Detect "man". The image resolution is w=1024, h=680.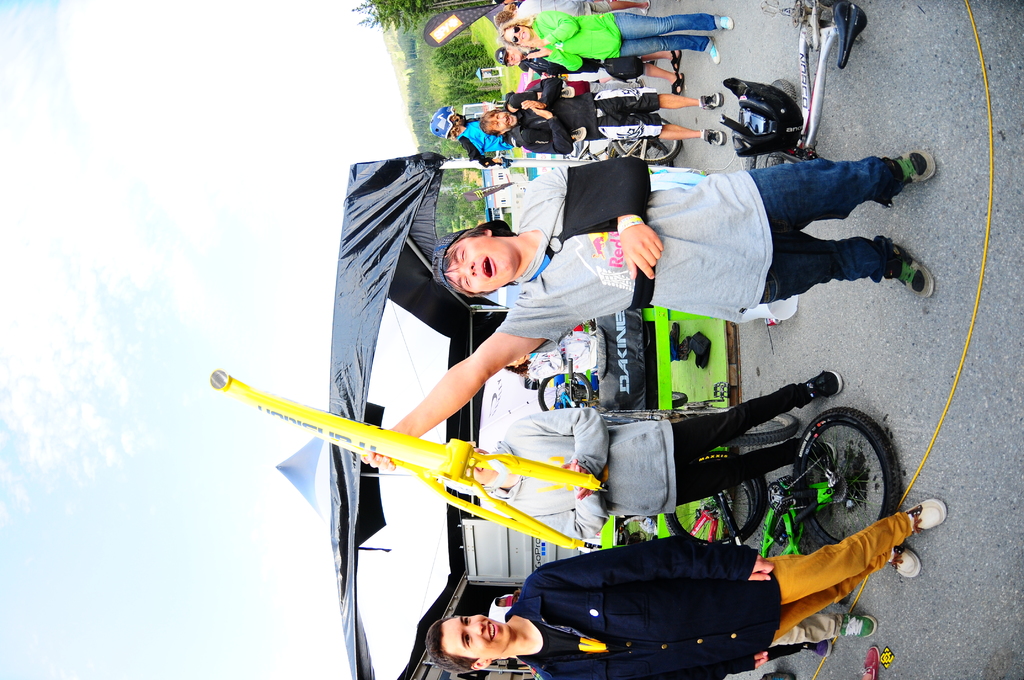
505,72,647,101.
